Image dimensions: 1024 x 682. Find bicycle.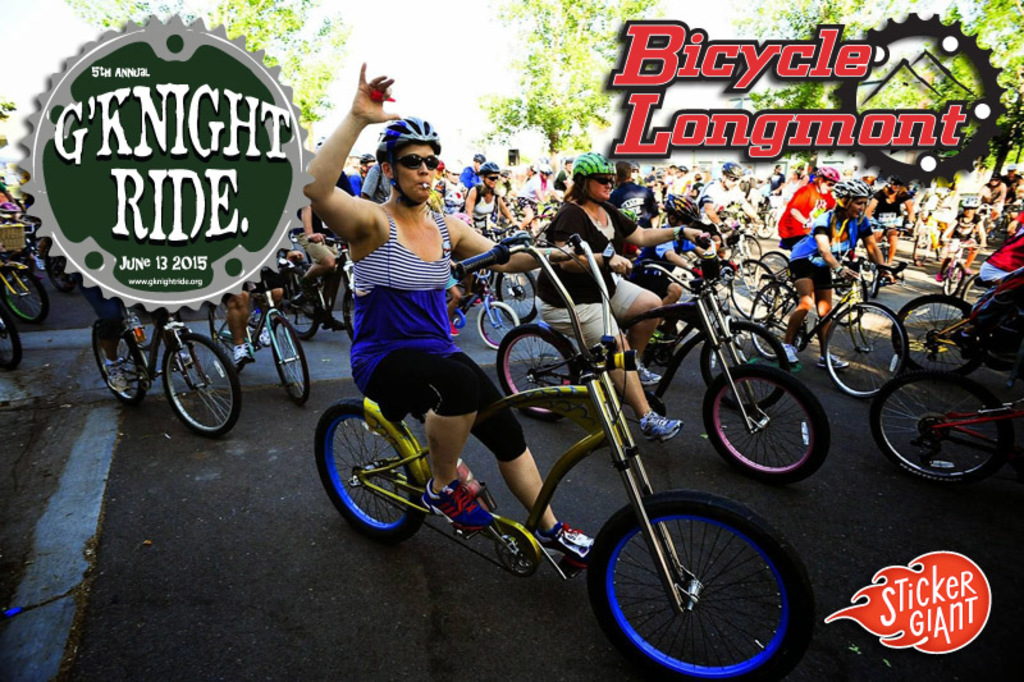
bbox=[494, 237, 545, 321].
